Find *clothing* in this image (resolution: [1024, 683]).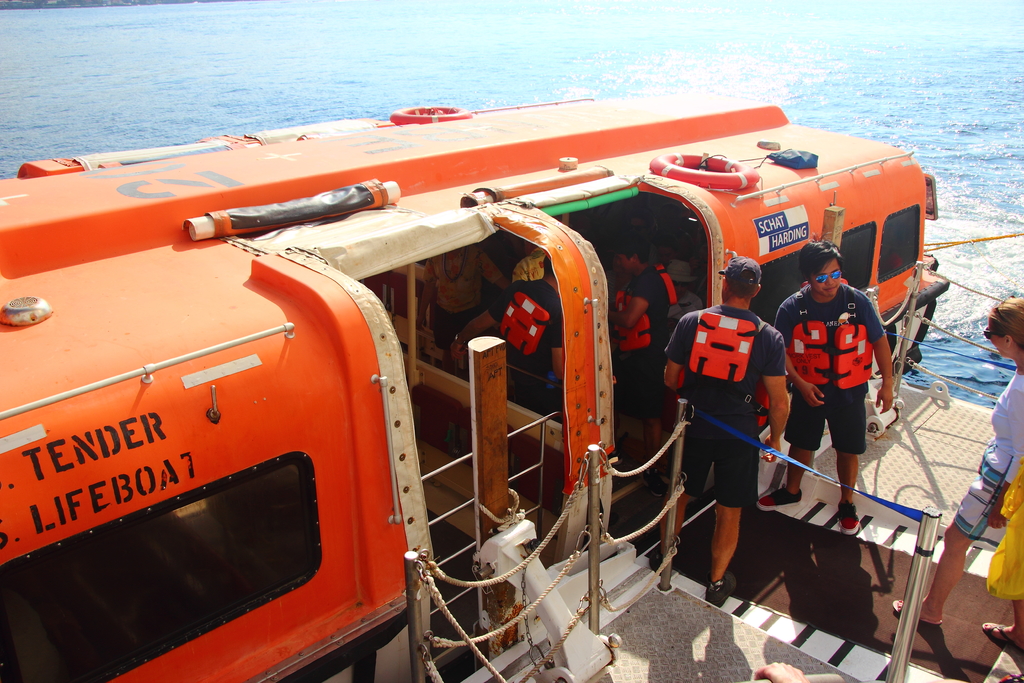
BBox(651, 295, 786, 529).
